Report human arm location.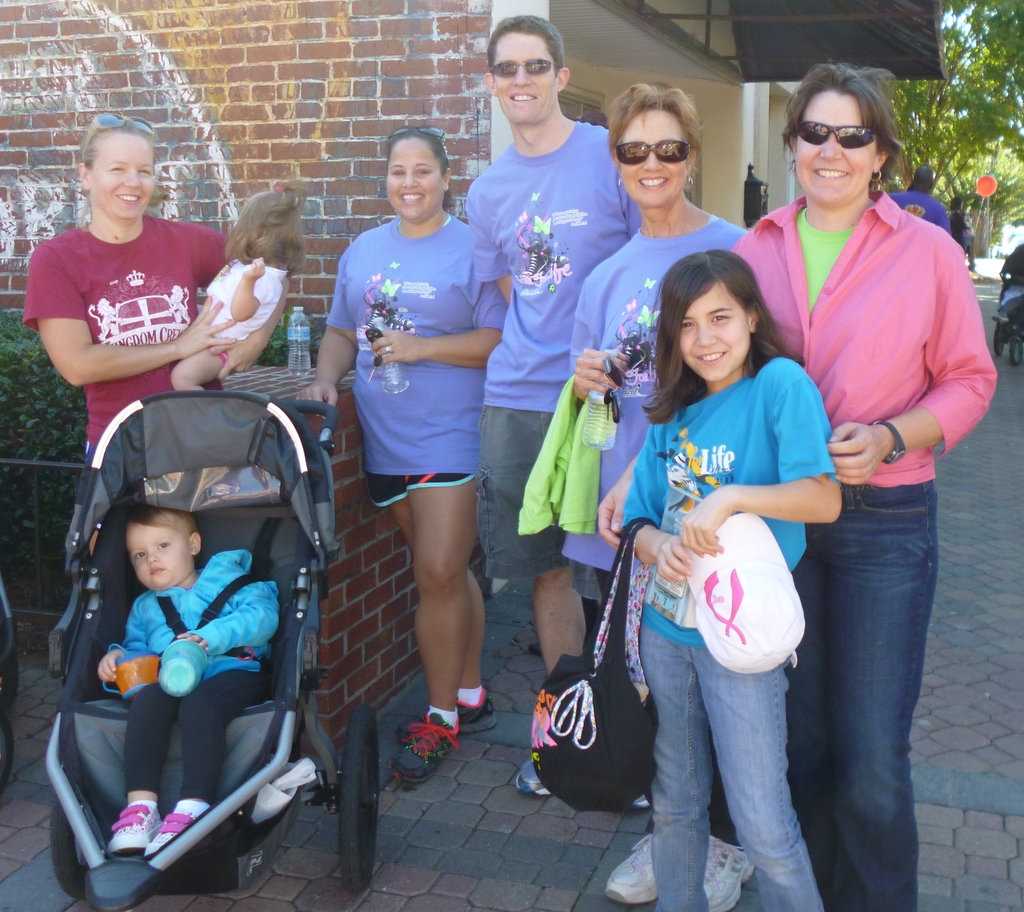
Report: bbox=[355, 268, 497, 369].
